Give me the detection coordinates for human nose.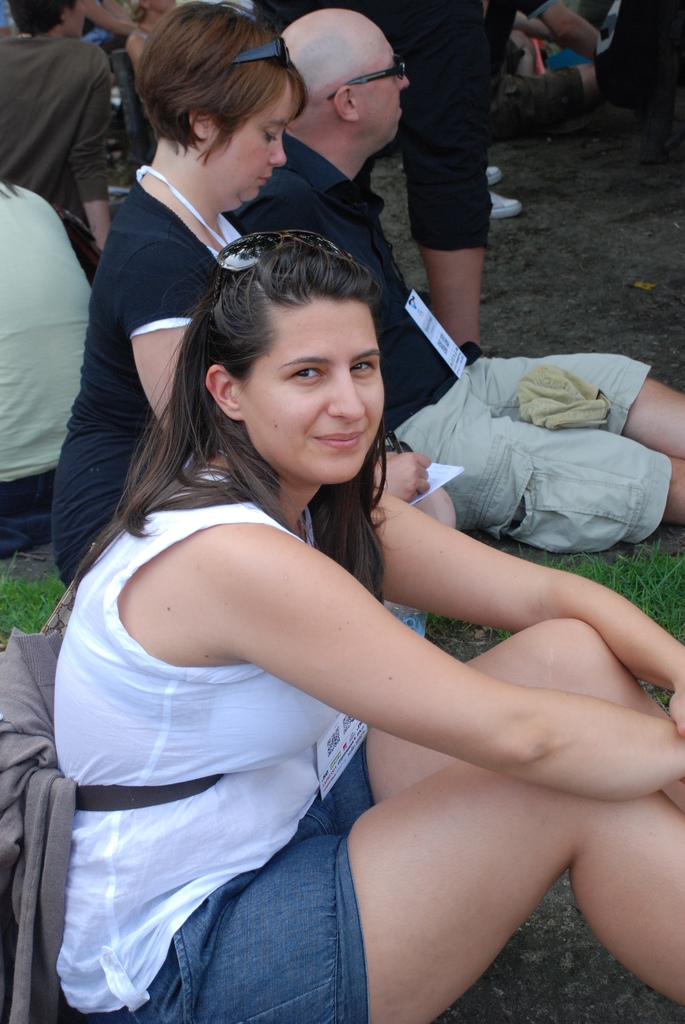
<box>398,70,408,92</box>.
